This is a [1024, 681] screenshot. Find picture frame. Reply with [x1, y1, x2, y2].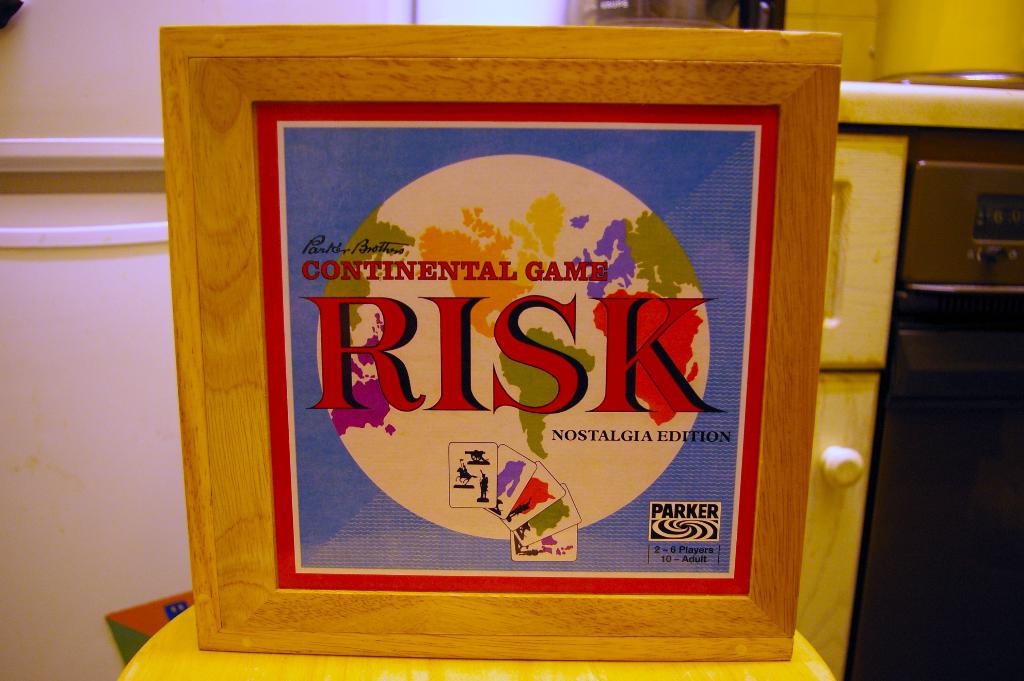
[154, 25, 842, 665].
